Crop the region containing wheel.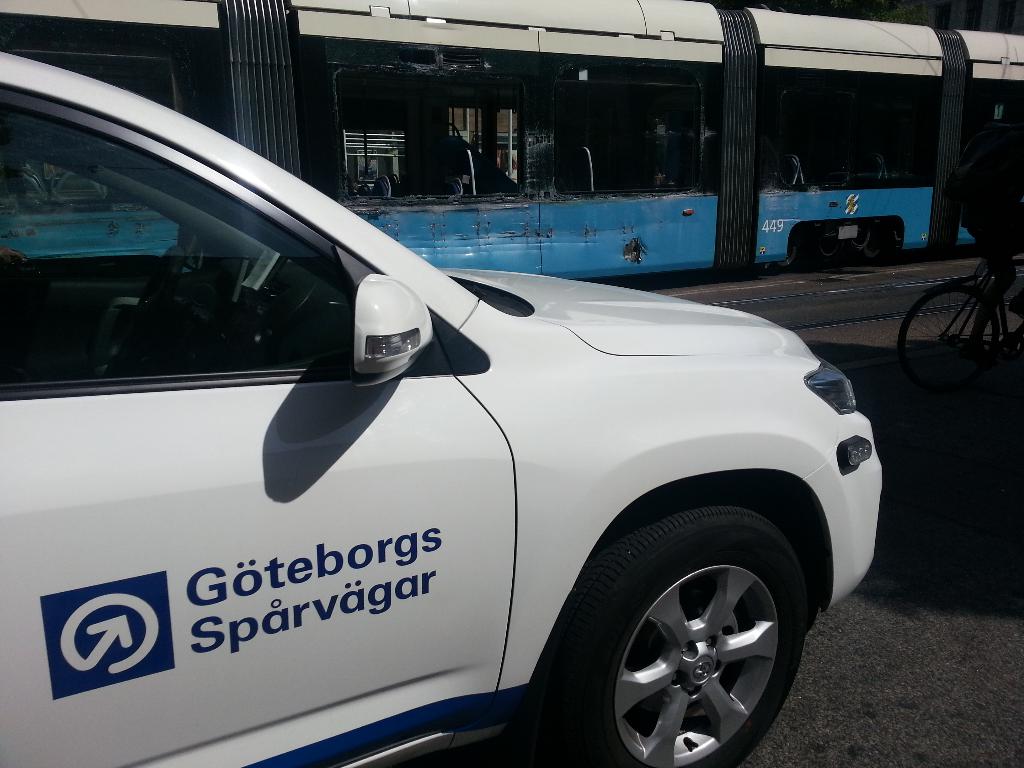
Crop region: l=129, t=244, r=184, b=369.
